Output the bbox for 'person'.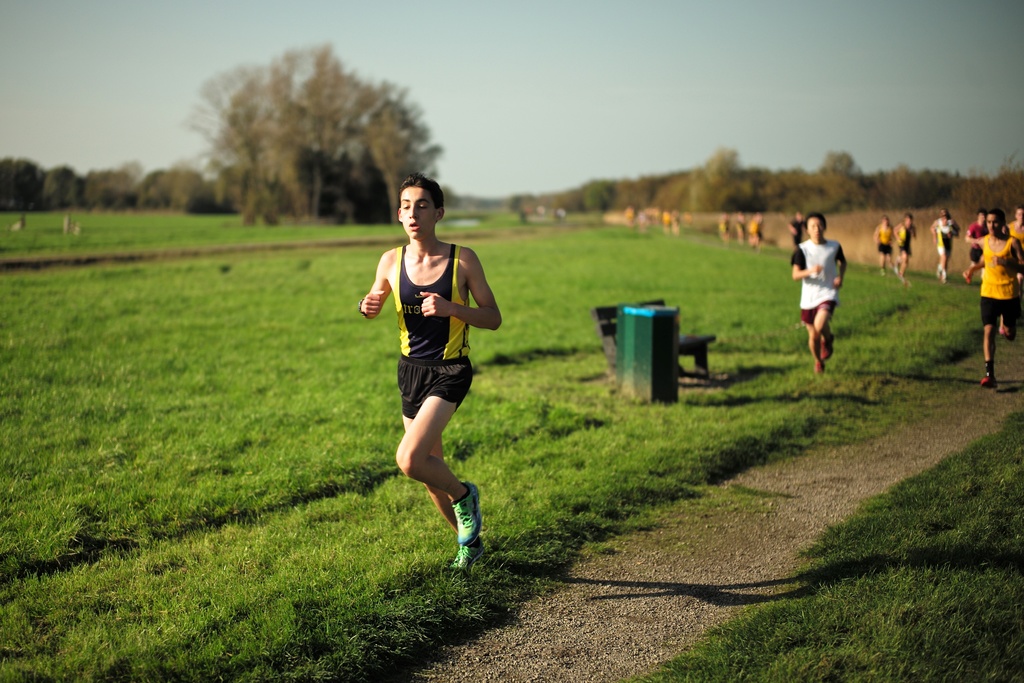
<bbox>934, 205, 959, 295</bbox>.
